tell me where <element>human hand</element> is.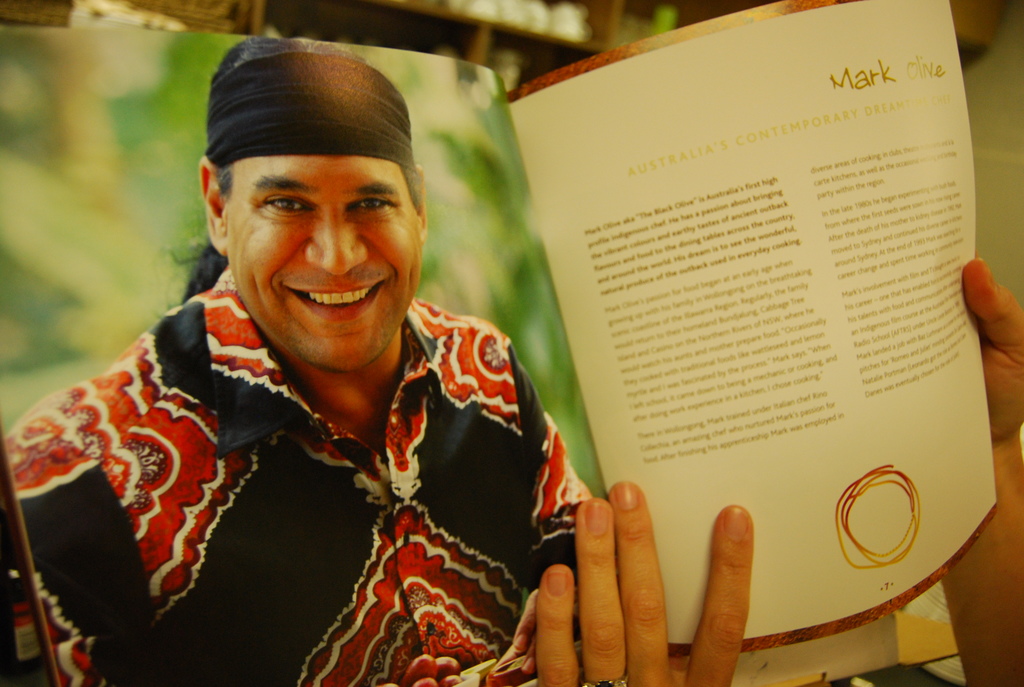
<element>human hand</element> is at region(513, 582, 583, 674).
